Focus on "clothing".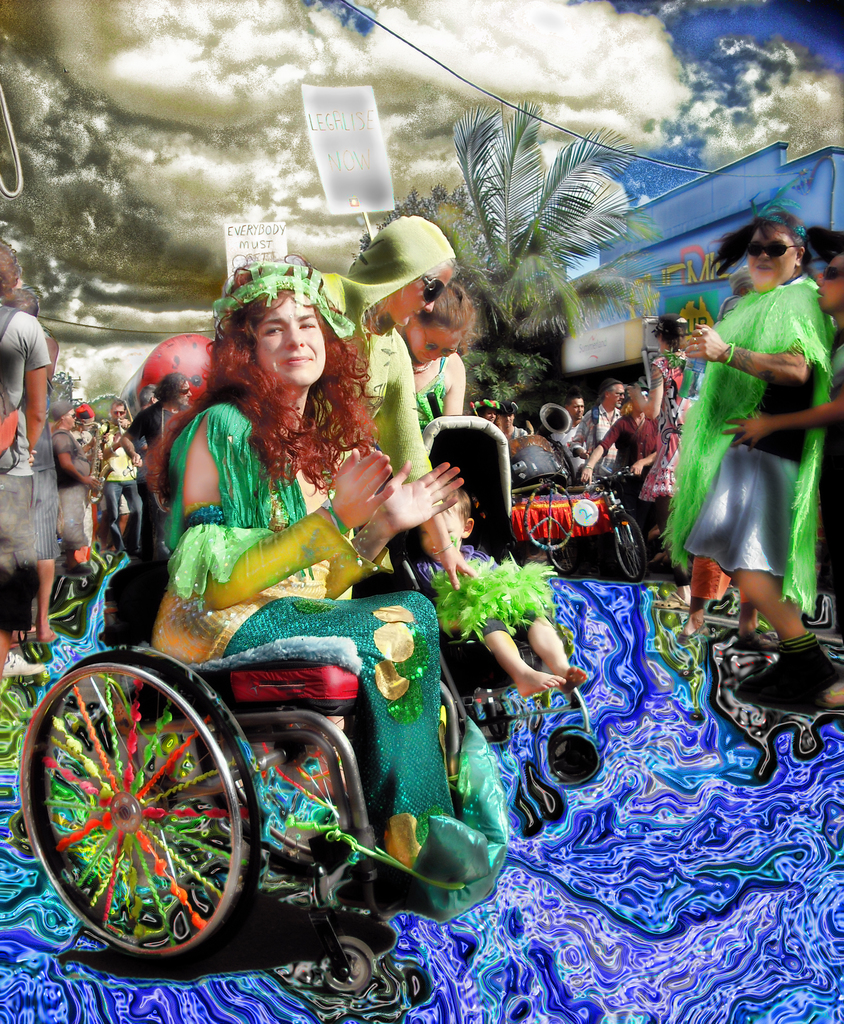
Focused at [651, 292, 819, 648].
